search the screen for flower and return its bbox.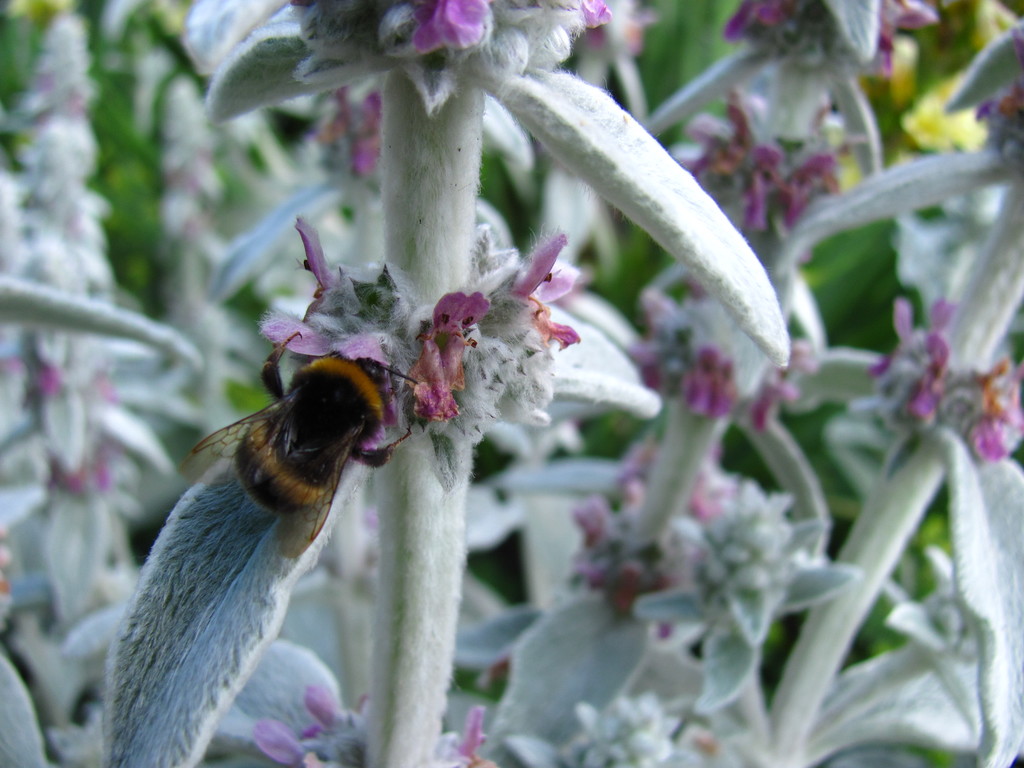
Found: [x1=507, y1=229, x2=582, y2=352].
